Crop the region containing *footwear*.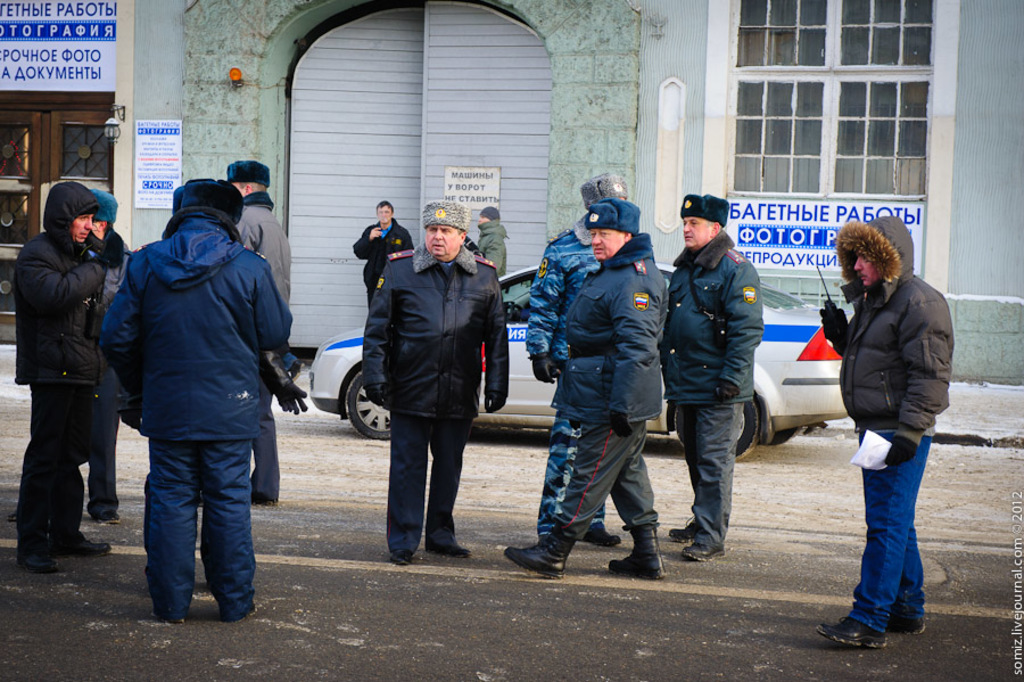
Crop region: BBox(246, 491, 278, 506).
